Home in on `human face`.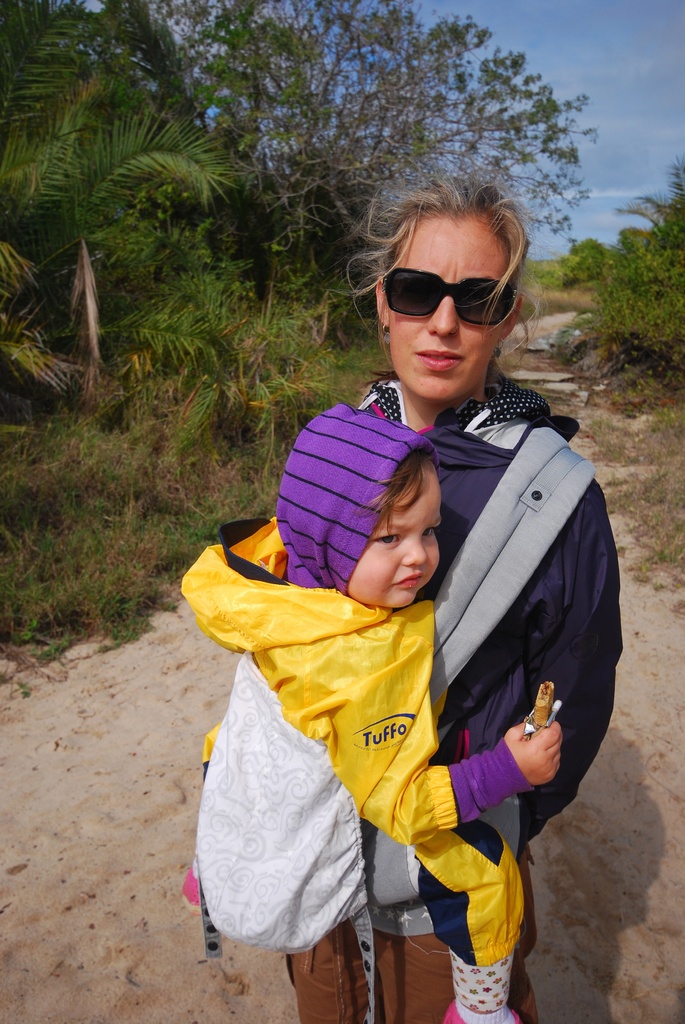
Homed in at 347 471 441 609.
